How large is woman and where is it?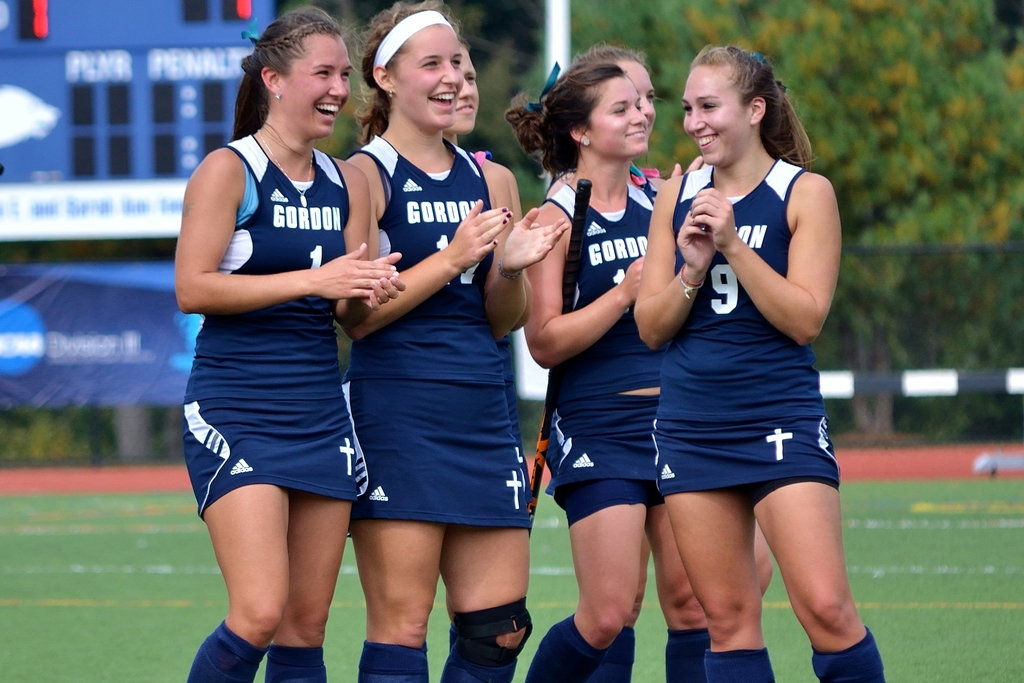
Bounding box: [167, 20, 397, 673].
